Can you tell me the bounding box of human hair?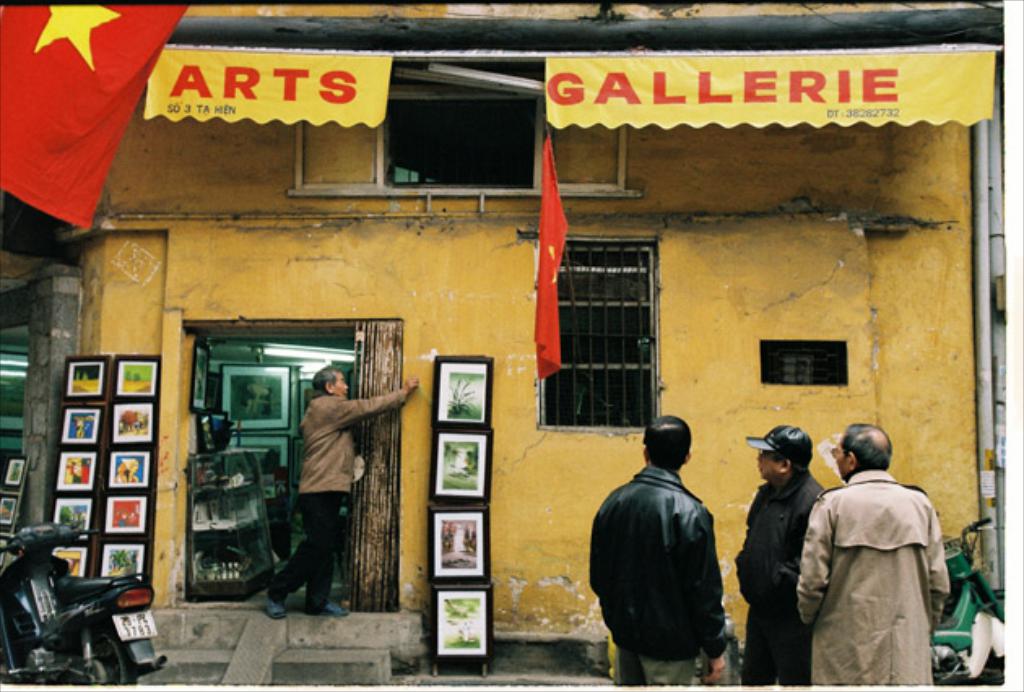
bbox=(847, 432, 912, 497).
